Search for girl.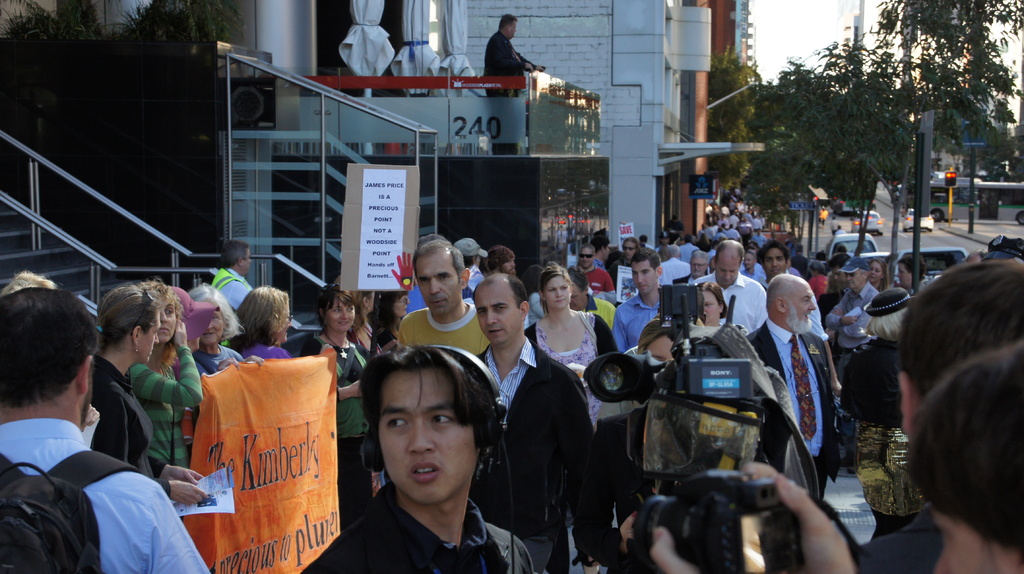
Found at x1=127 y1=277 x2=202 y2=477.
